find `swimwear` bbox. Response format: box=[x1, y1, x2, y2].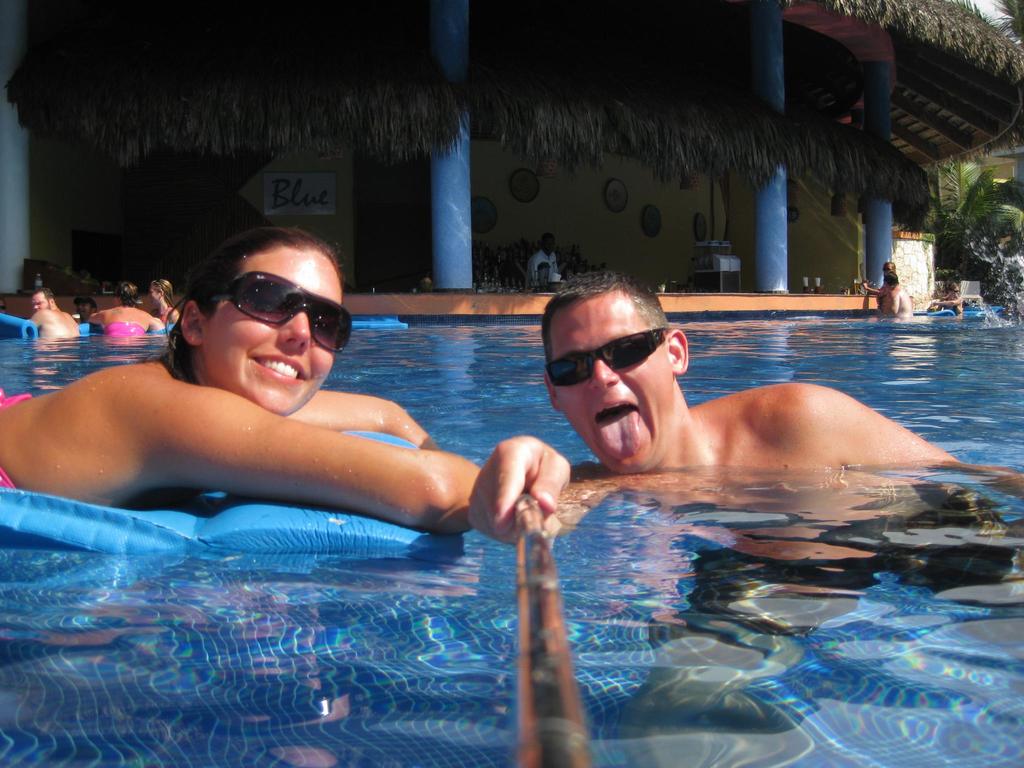
box=[0, 377, 34, 488].
